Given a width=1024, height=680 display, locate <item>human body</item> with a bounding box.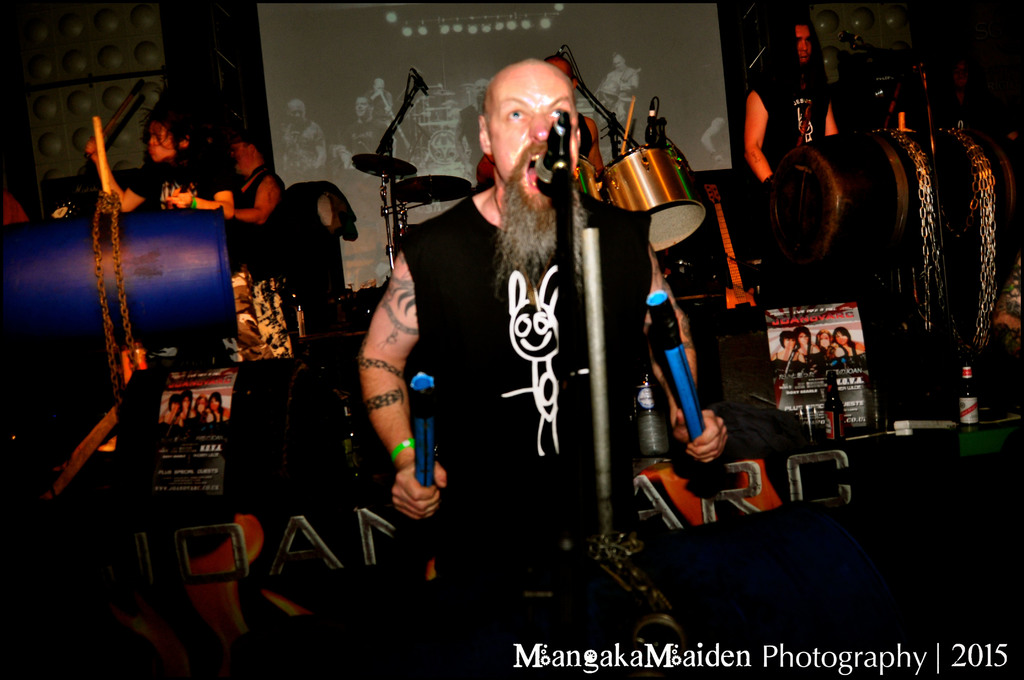
Located: l=744, t=52, r=840, b=187.
